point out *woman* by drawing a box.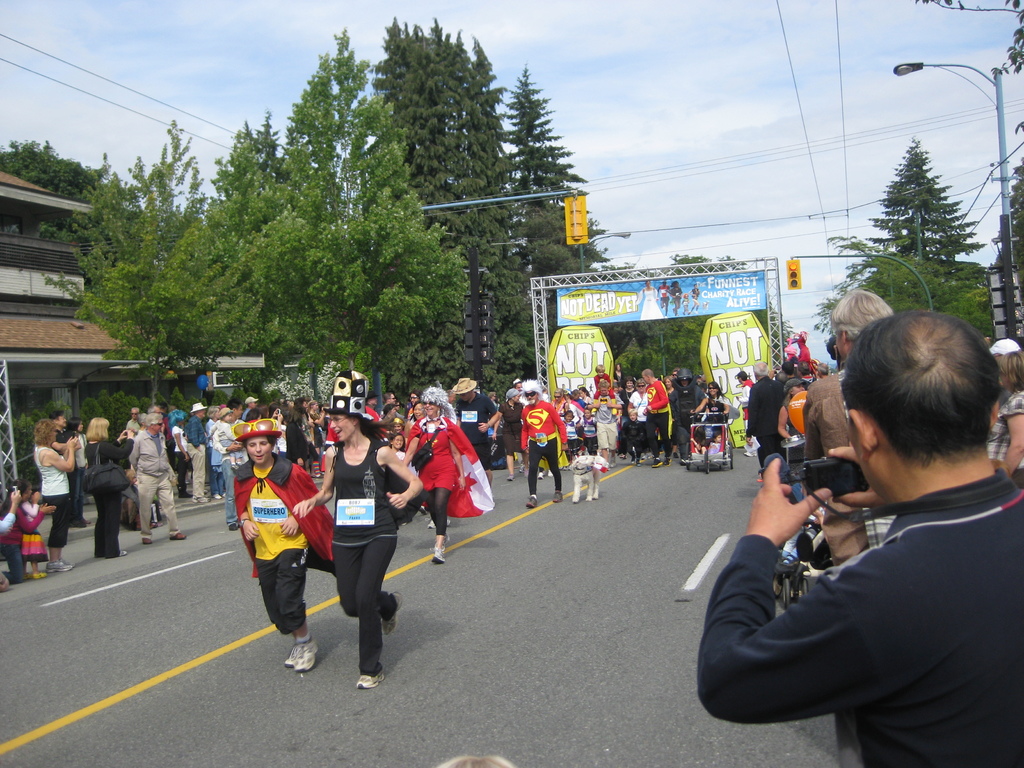
[661,376,678,457].
